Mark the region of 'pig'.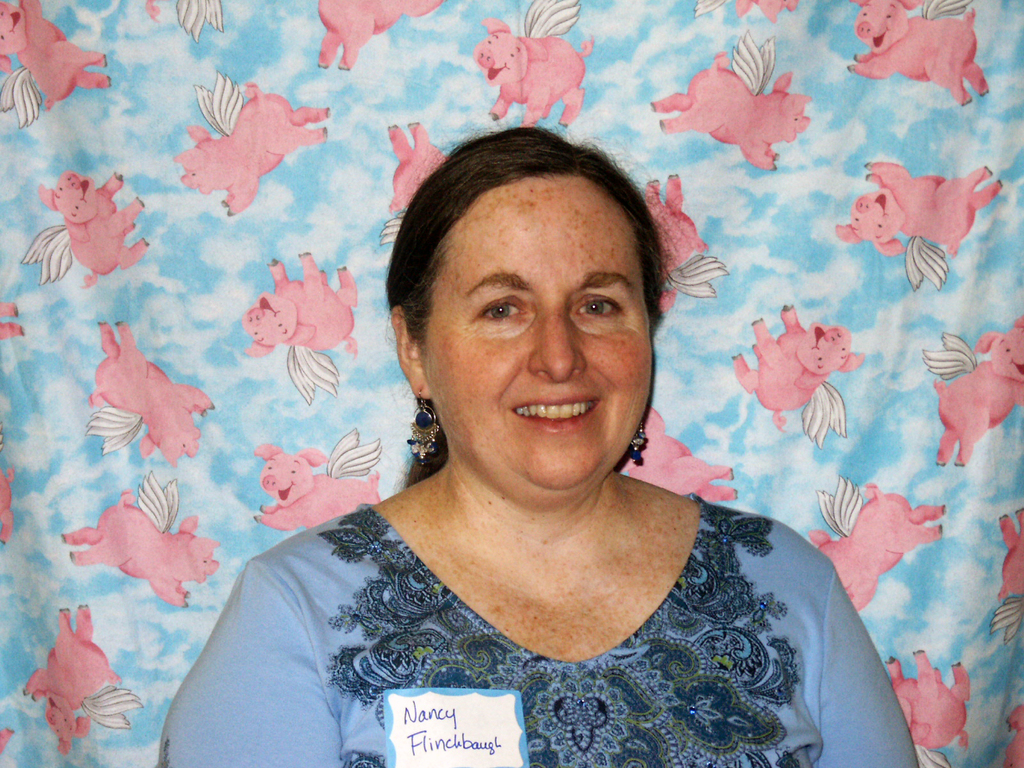
Region: 255,426,382,531.
